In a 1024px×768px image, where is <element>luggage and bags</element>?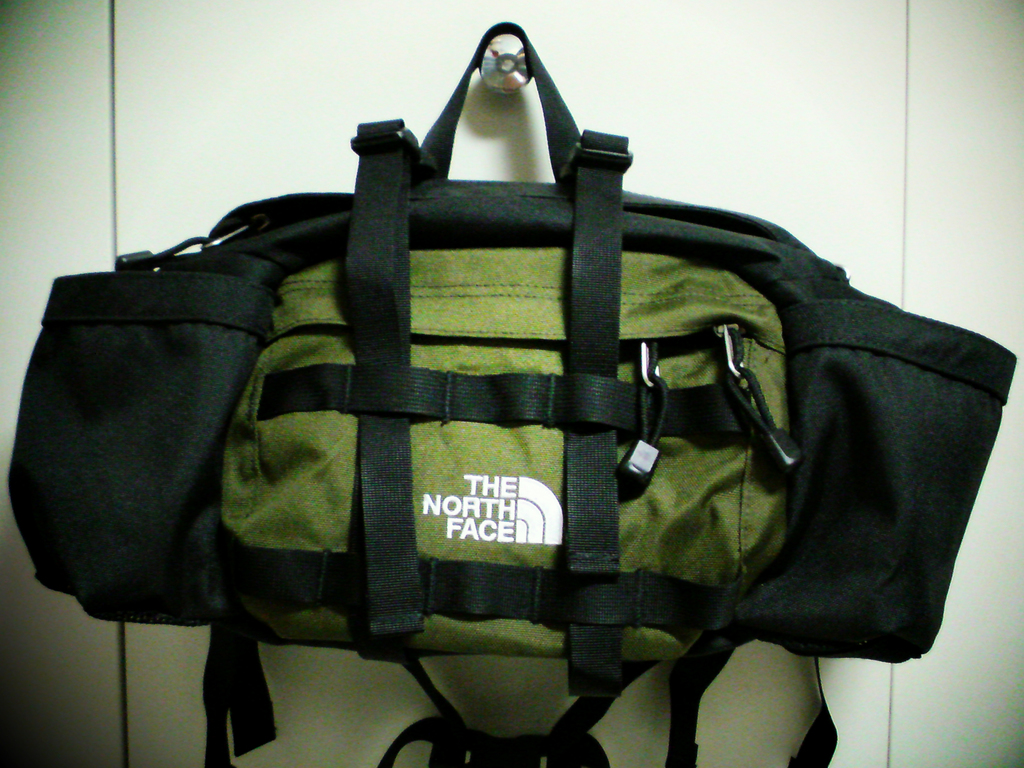
[13,11,1012,638].
